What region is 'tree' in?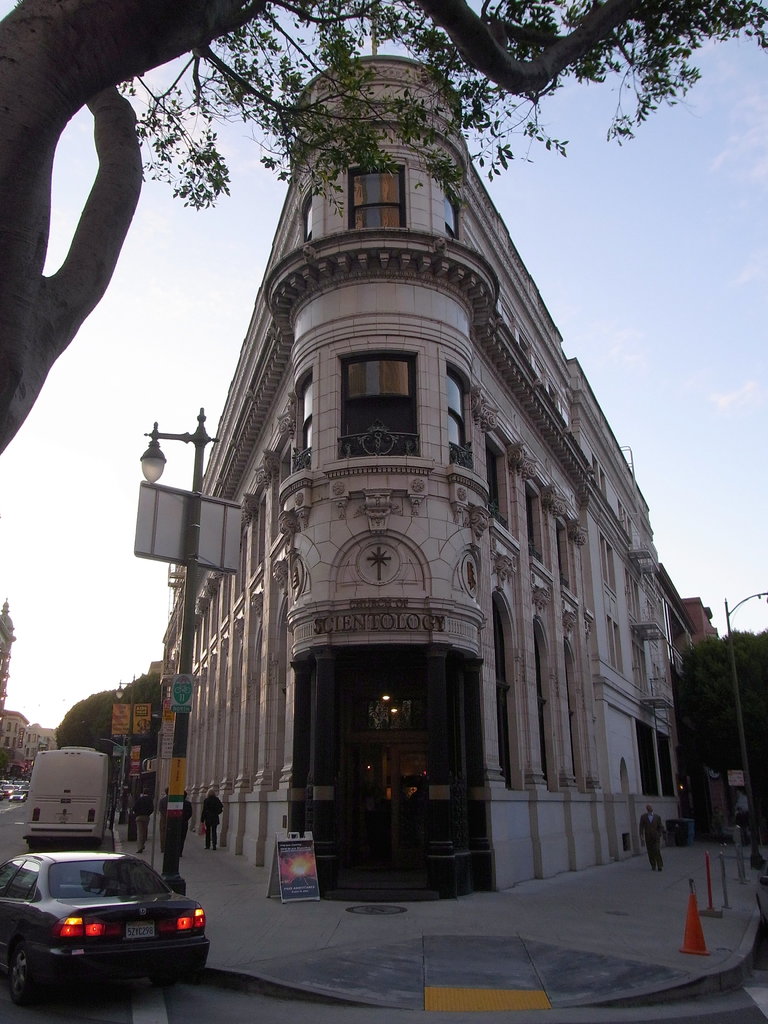
[679, 618, 747, 788].
